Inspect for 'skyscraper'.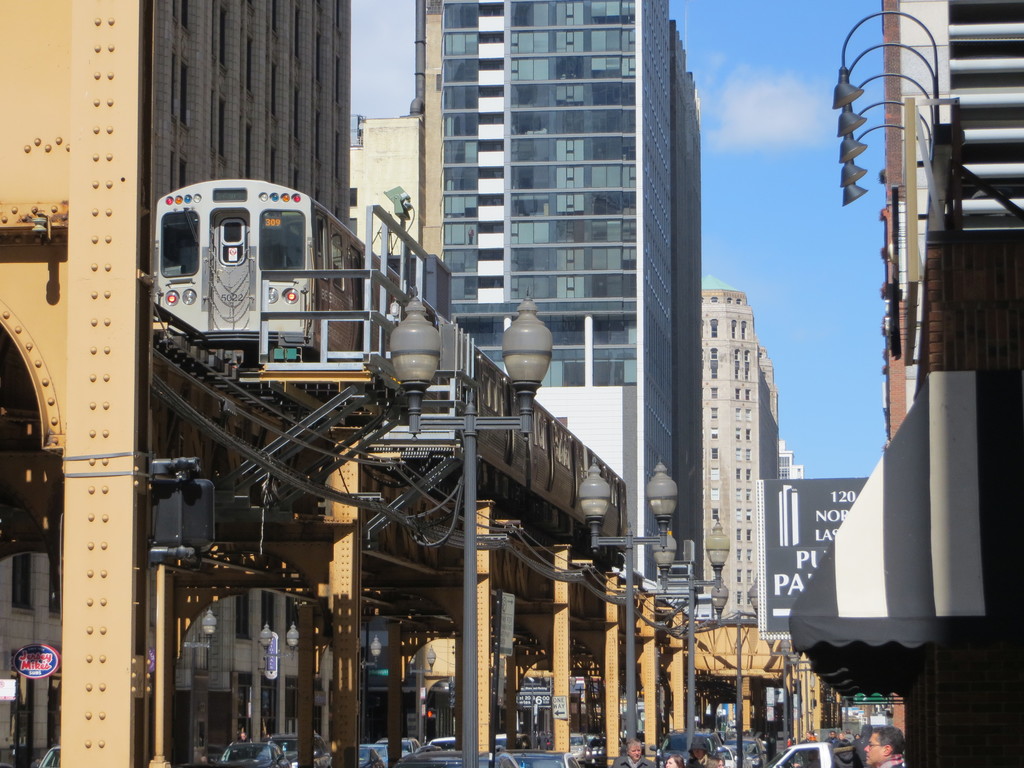
Inspection: x1=0, y1=0, x2=350, y2=767.
